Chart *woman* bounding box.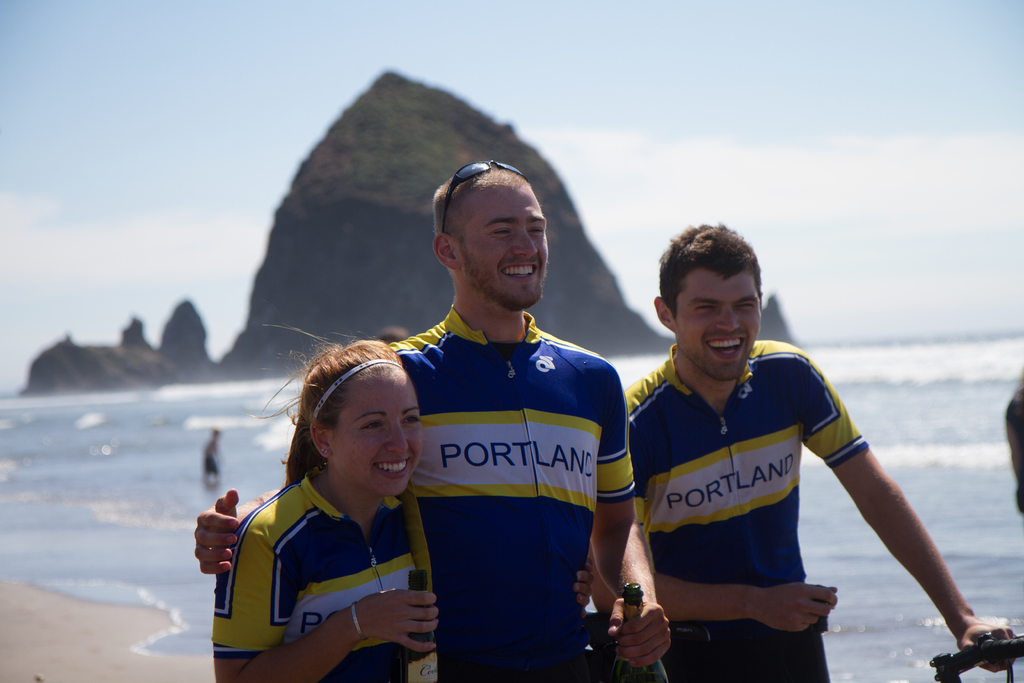
Charted: (198, 320, 468, 680).
